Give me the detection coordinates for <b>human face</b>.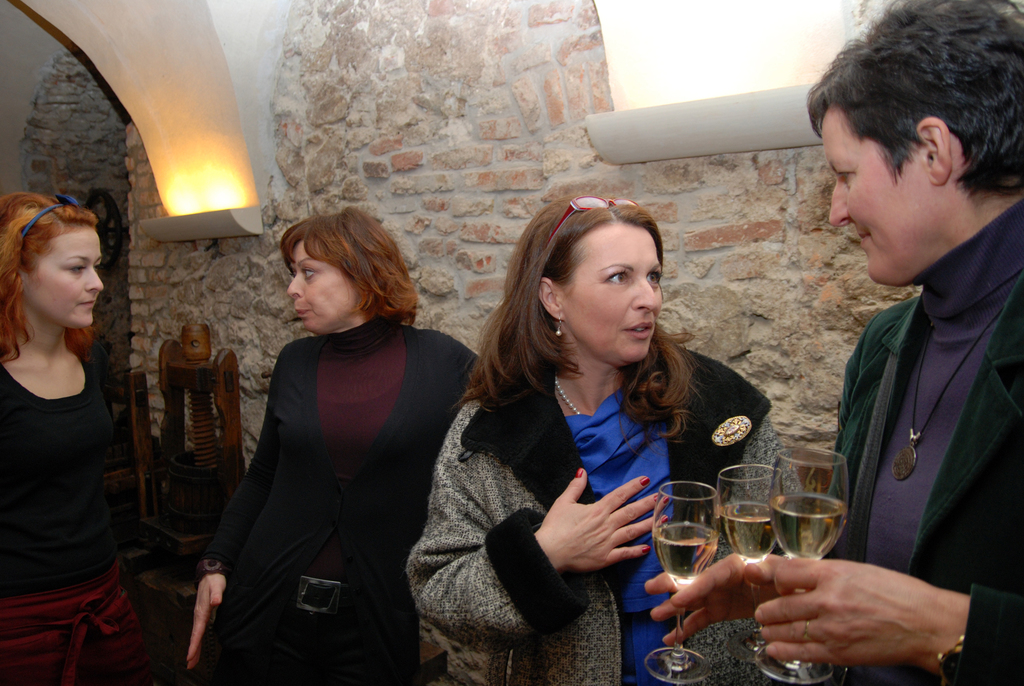
826 111 922 284.
